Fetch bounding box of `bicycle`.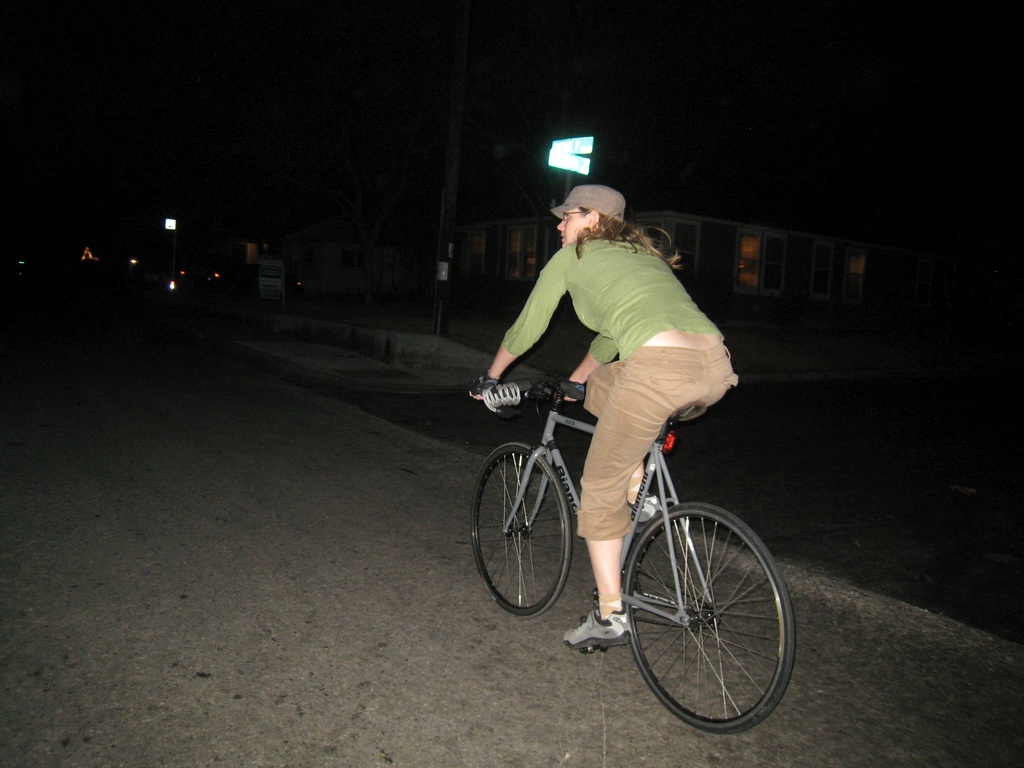
Bbox: 451 339 793 728.
